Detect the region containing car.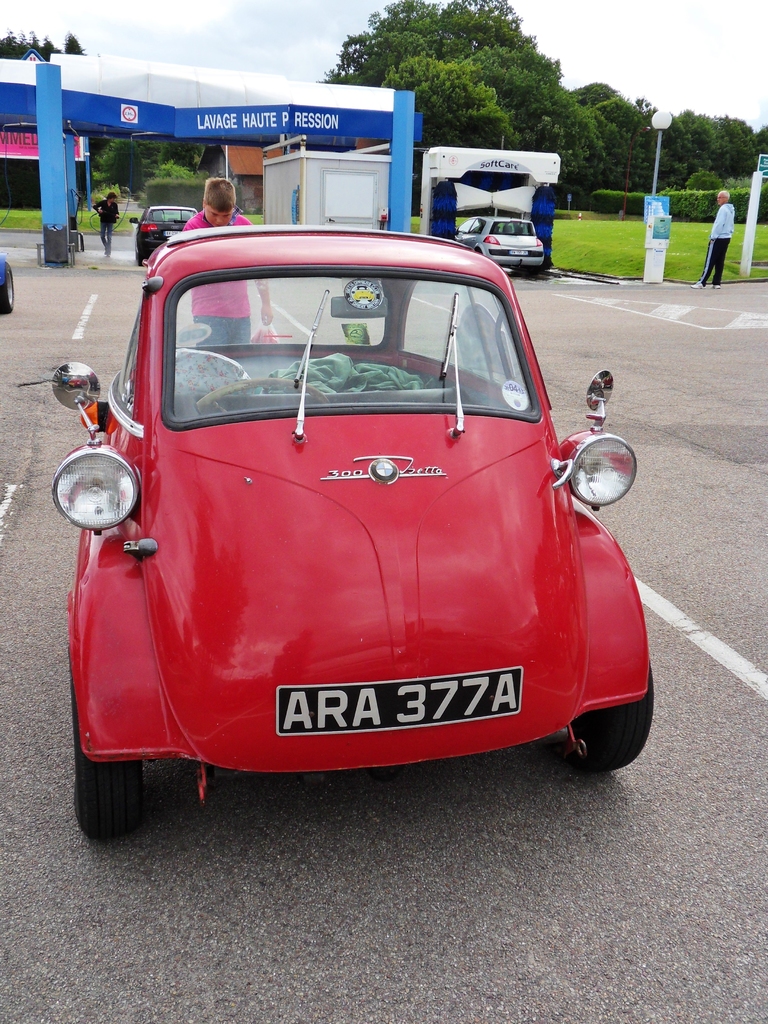
0, 248, 15, 314.
